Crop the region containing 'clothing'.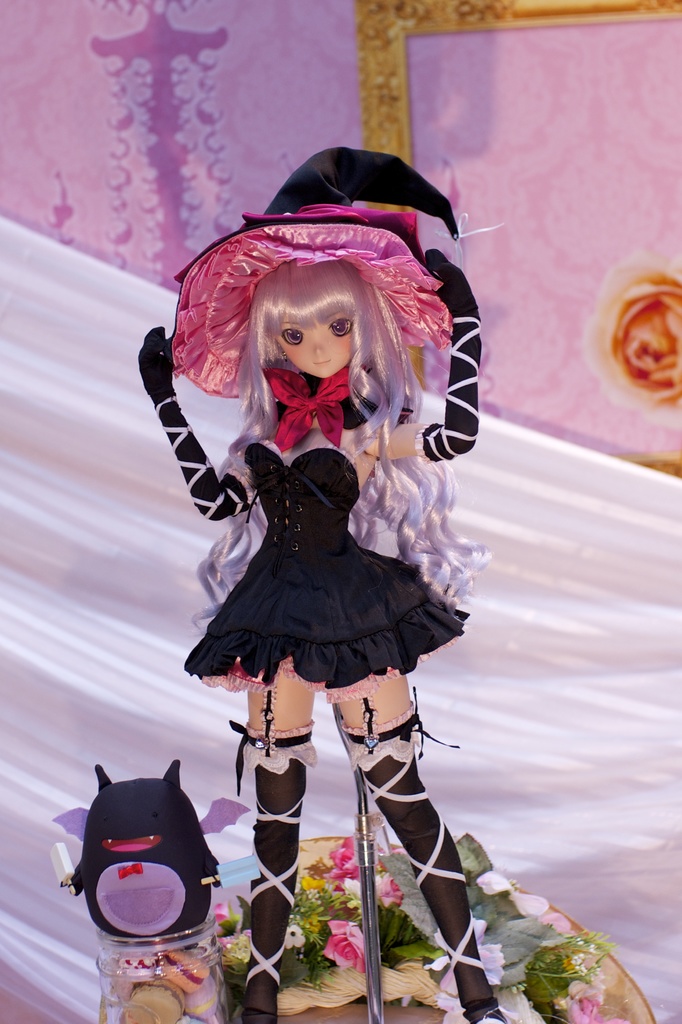
Crop region: bbox=[221, 717, 319, 1023].
